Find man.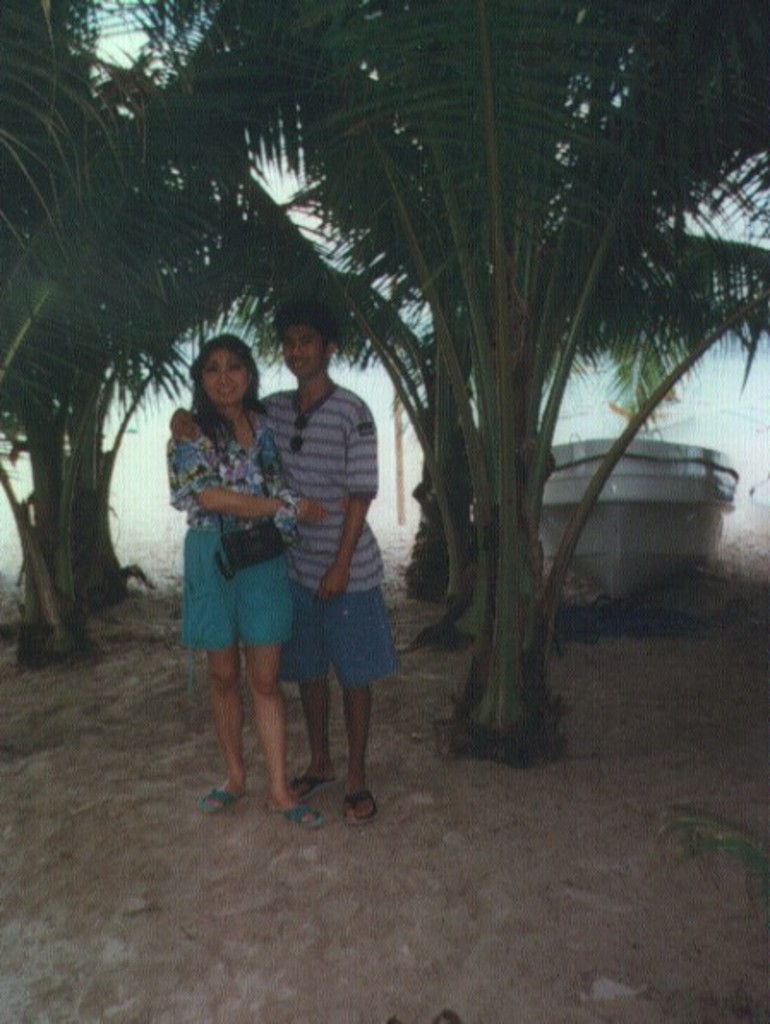
<bbox>240, 304, 393, 799</bbox>.
